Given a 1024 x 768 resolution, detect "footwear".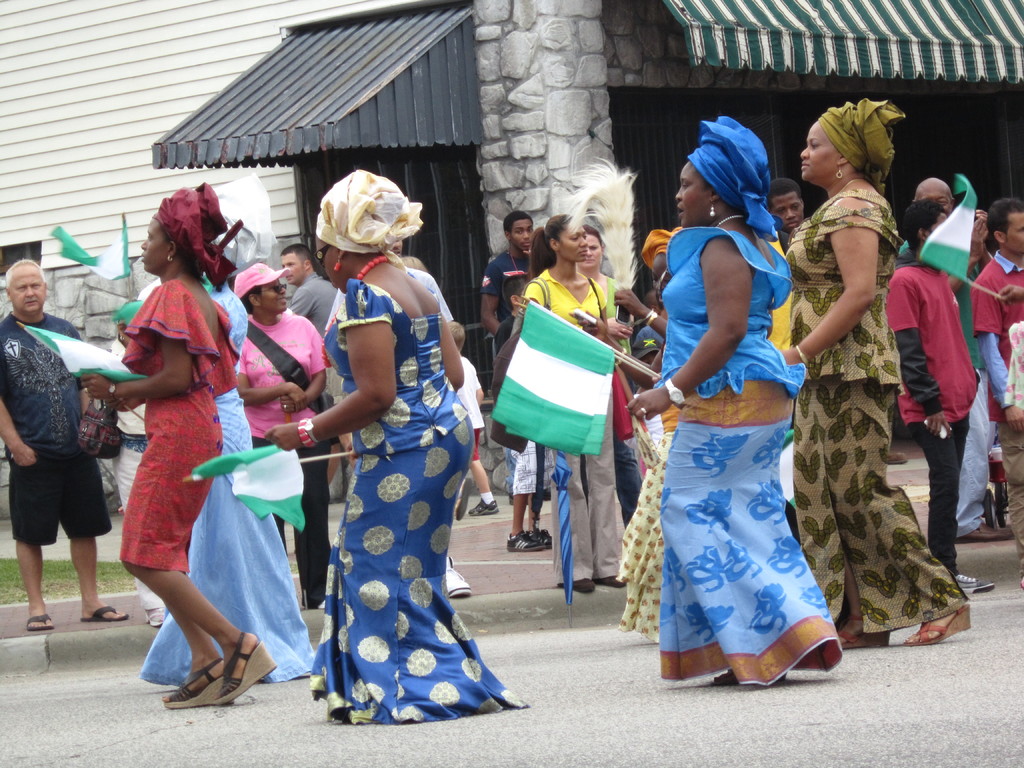
left=948, top=572, right=996, bottom=595.
